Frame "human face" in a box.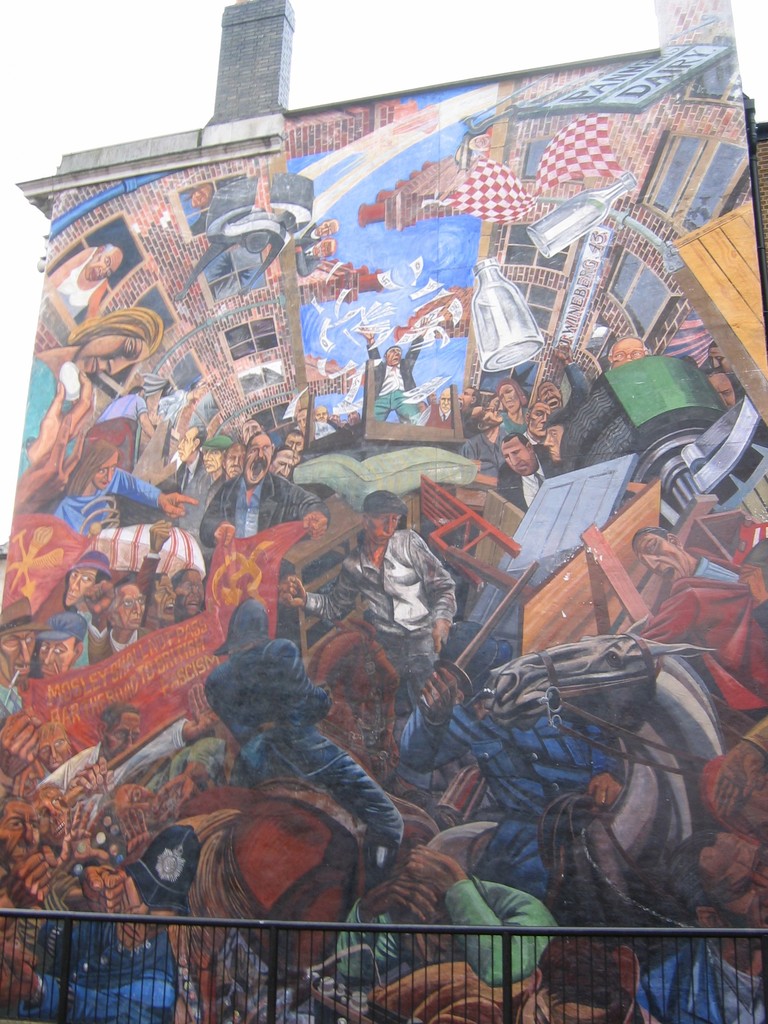
bbox=(61, 572, 100, 603).
